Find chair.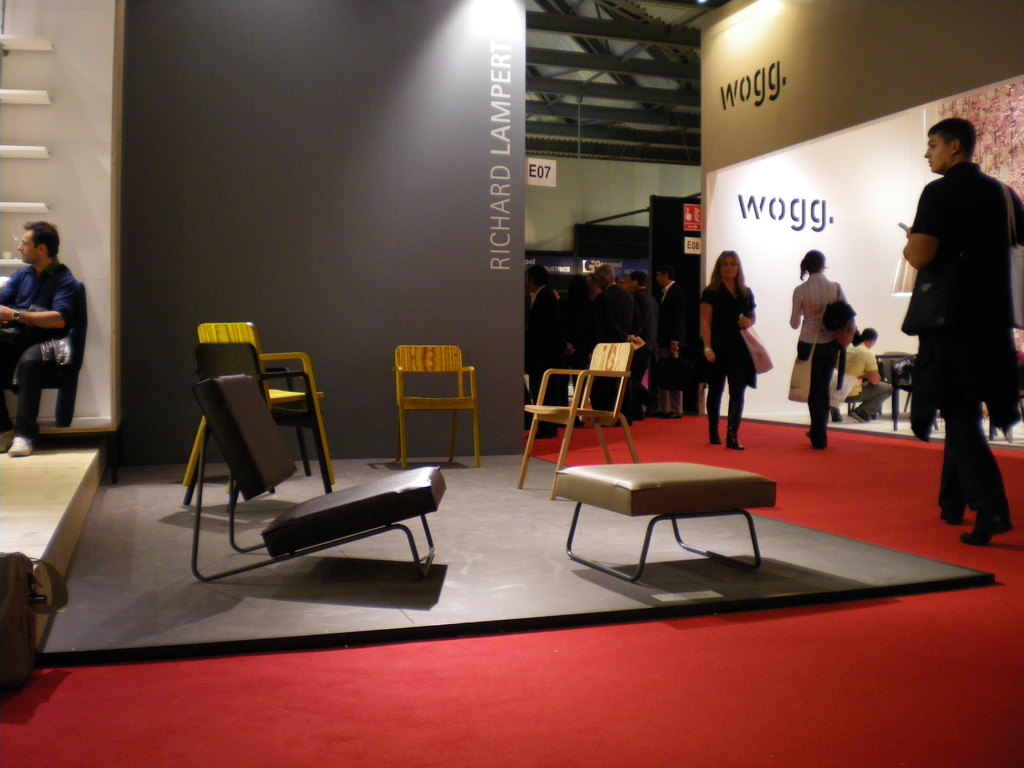
pyautogui.locateOnScreen(184, 337, 334, 511).
